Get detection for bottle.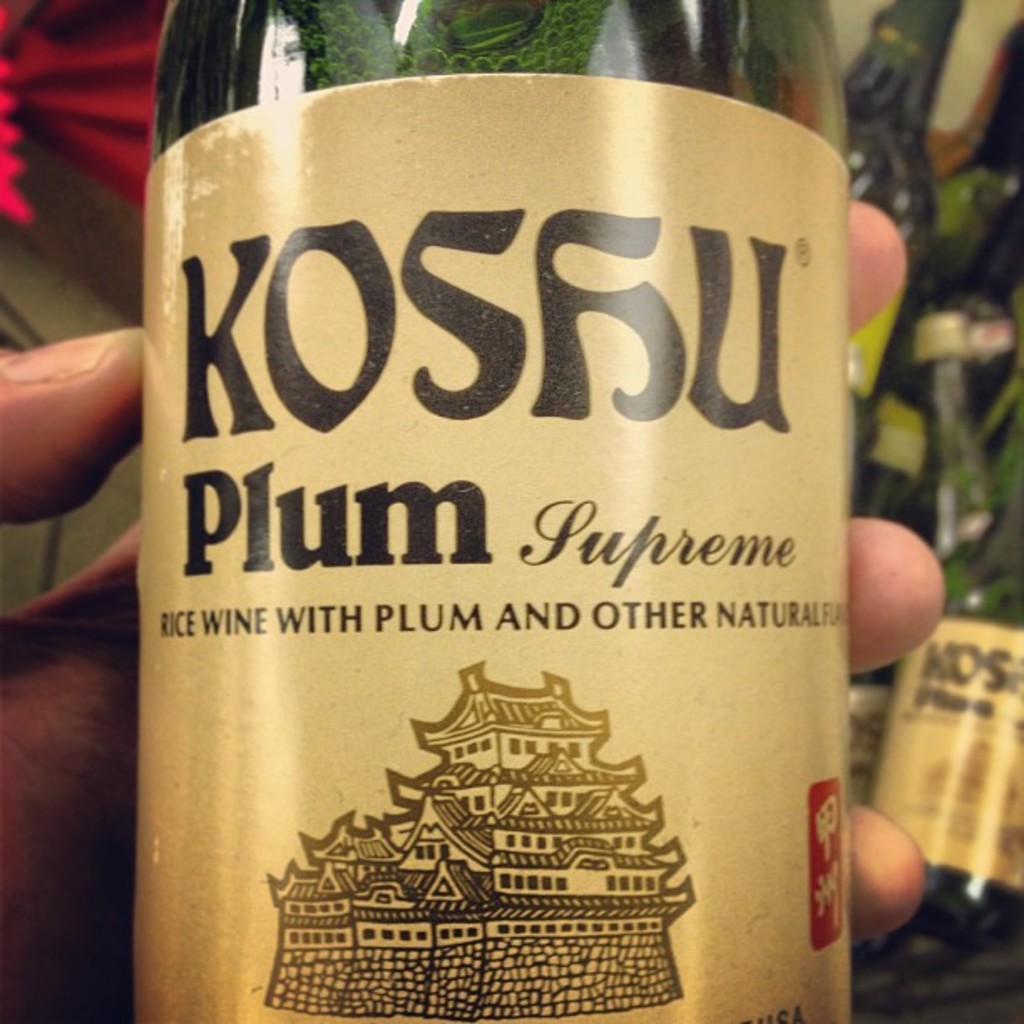
Detection: select_region(144, 0, 853, 1022).
